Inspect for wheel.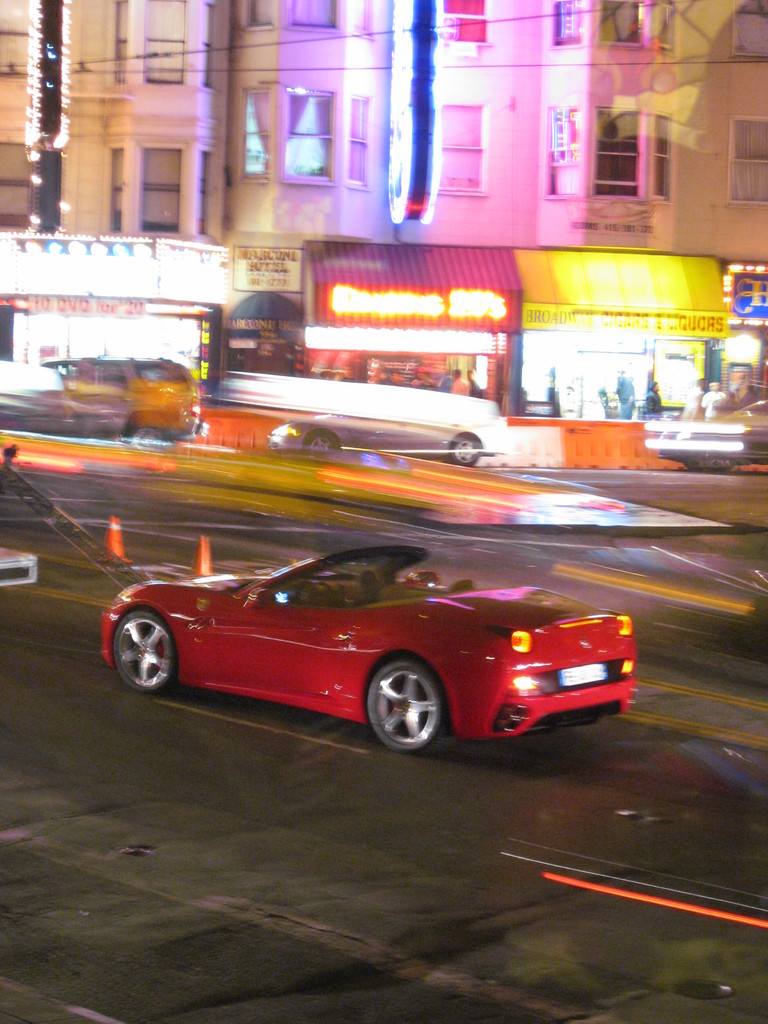
Inspection: detection(366, 652, 436, 749).
